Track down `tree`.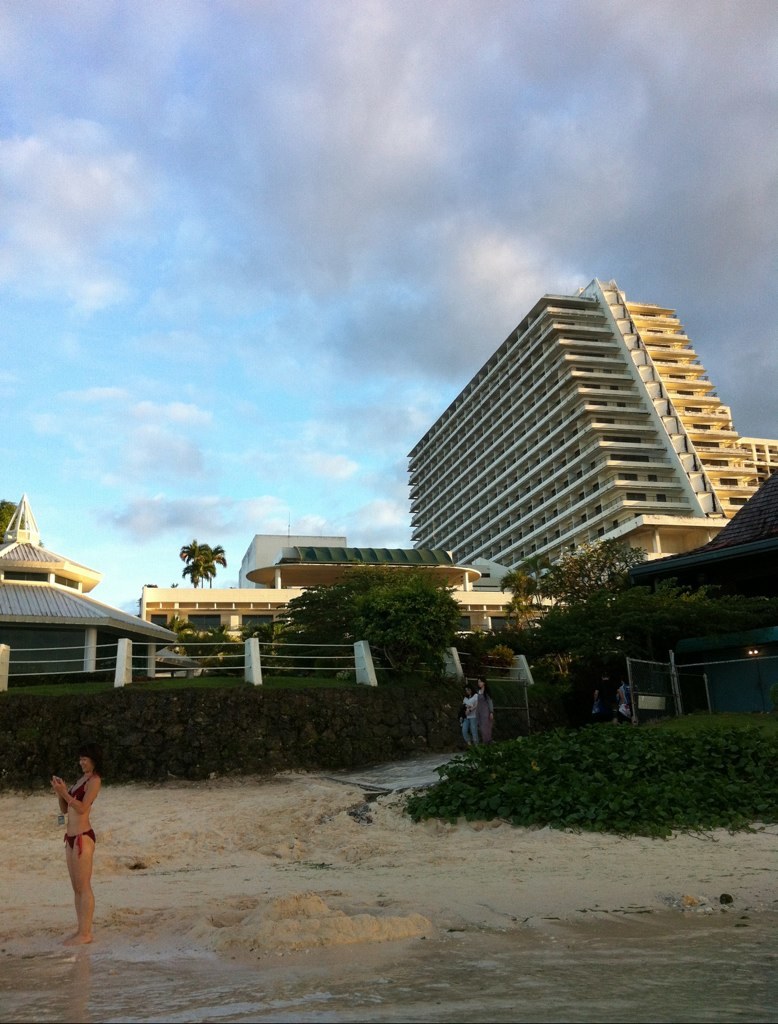
Tracked to <box>183,559,204,580</box>.
